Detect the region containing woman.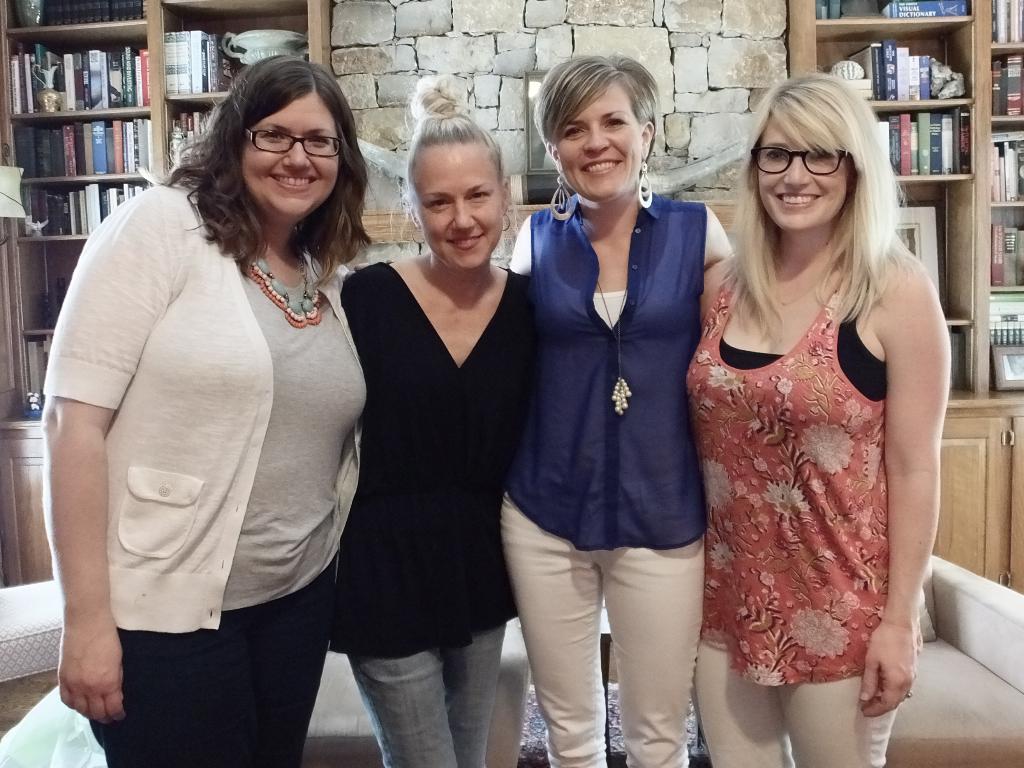
bbox=(39, 56, 373, 767).
